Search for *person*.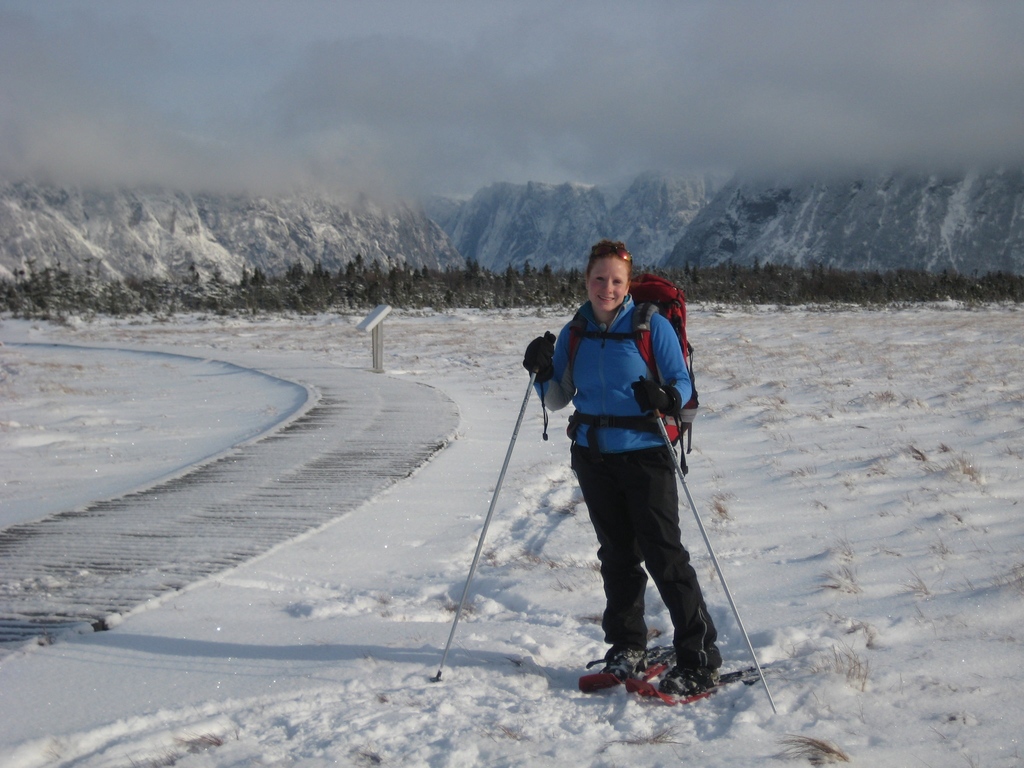
Found at rect(528, 234, 694, 678).
